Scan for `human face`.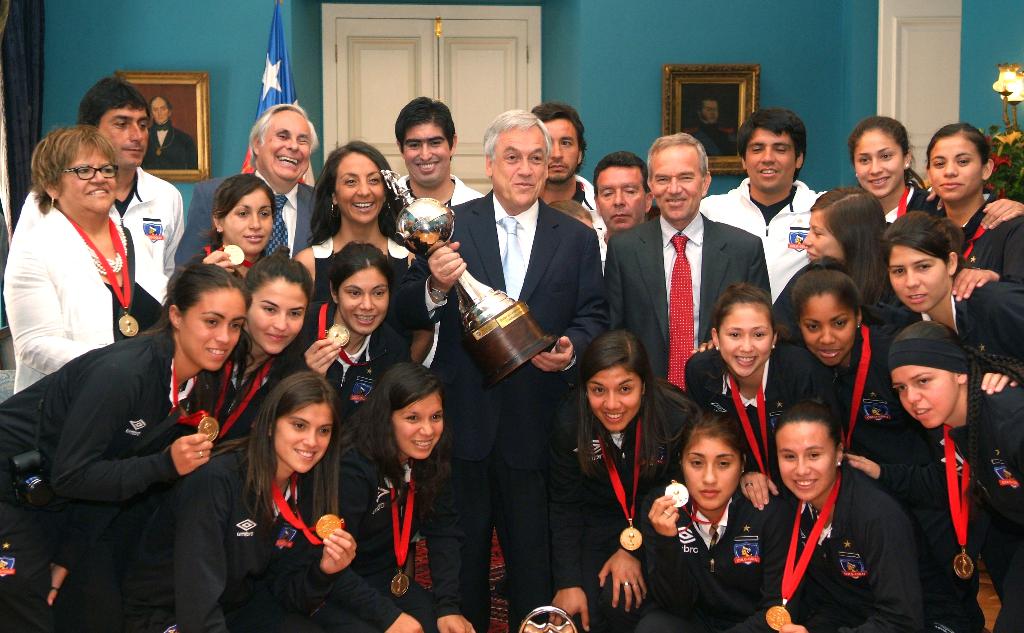
Scan result: 802 211 843 264.
